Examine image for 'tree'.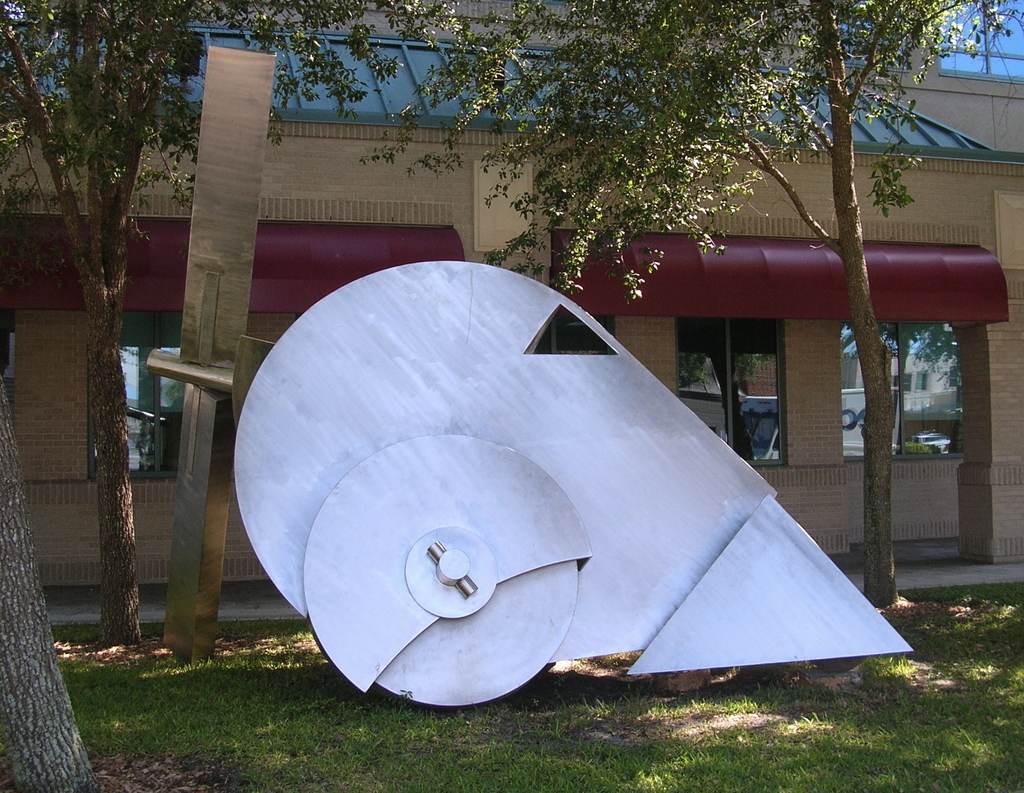
Examination result: (left=24, top=15, right=188, bottom=587).
